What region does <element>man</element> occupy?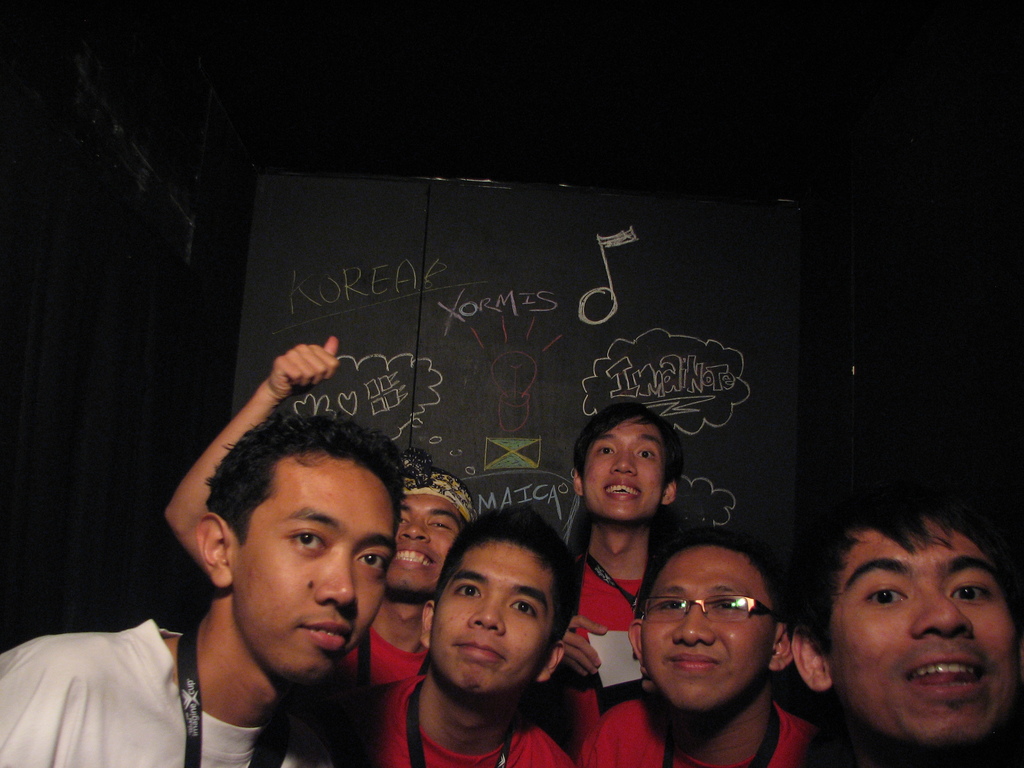
[789,477,1023,767].
